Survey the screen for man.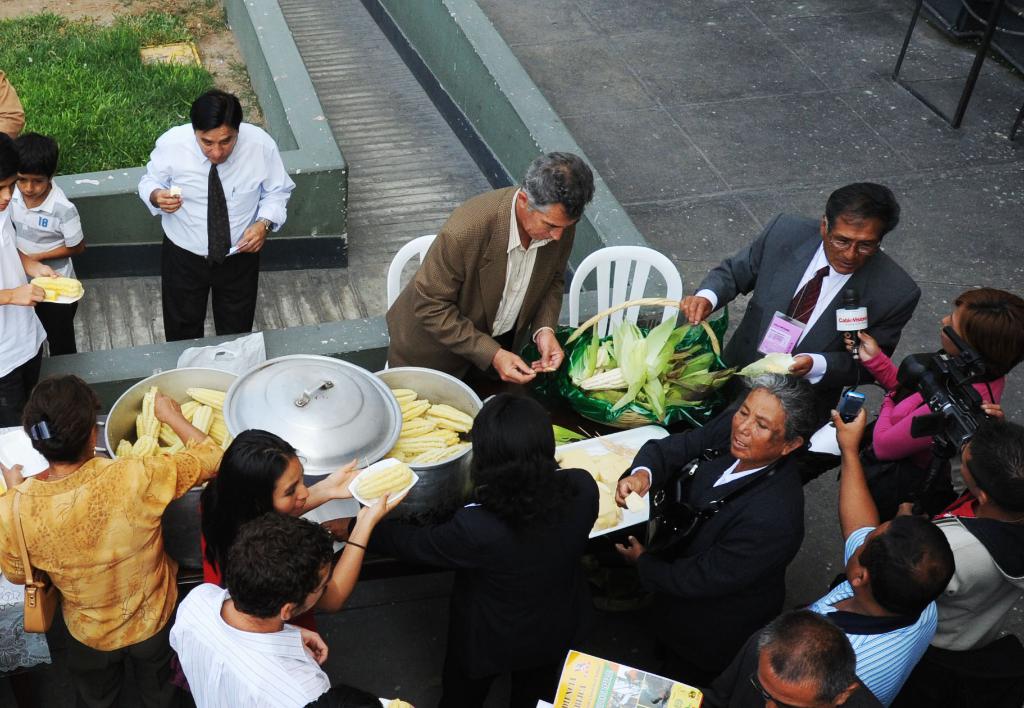
Survey found: <box>133,86,282,352</box>.
